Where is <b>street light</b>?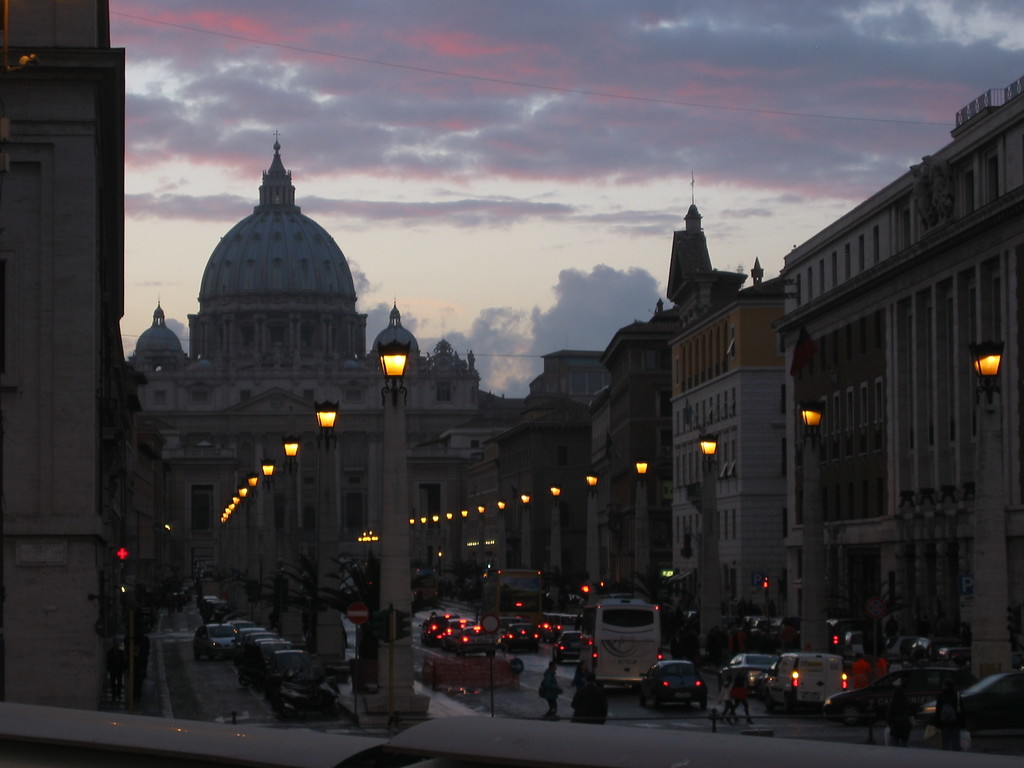
<region>460, 508, 466, 561</region>.
